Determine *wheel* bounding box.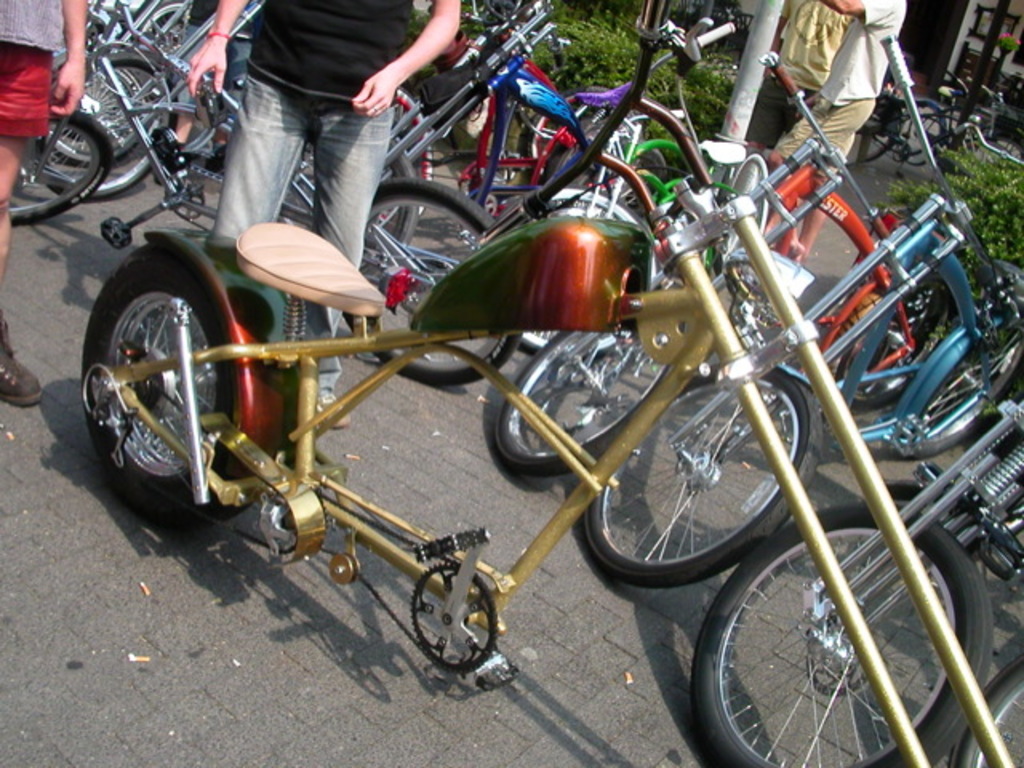
Determined: 584,368,824,587.
